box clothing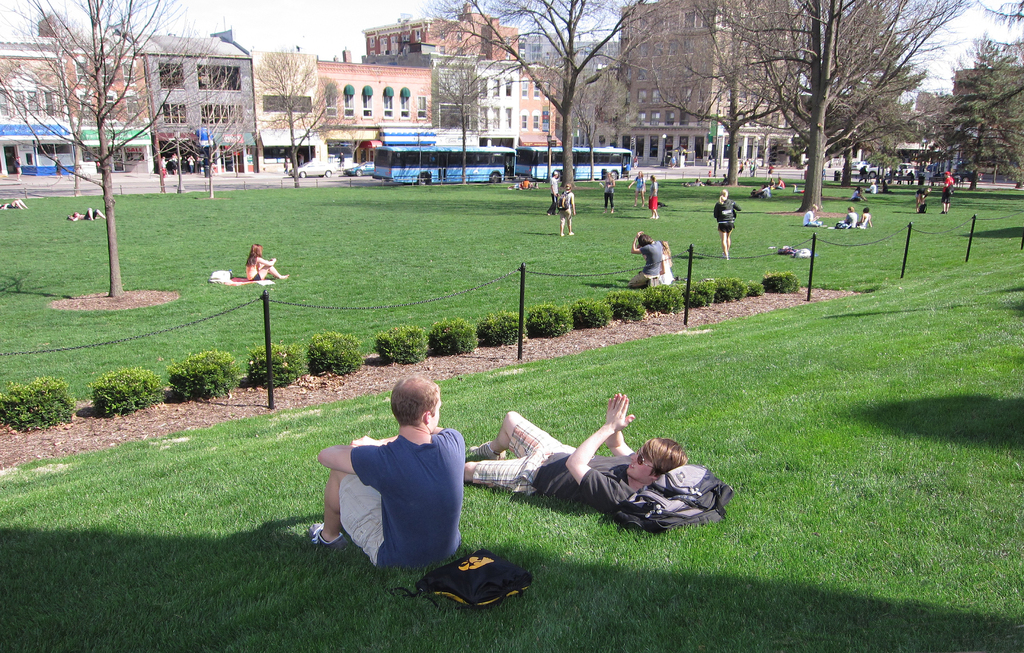
bbox=[714, 199, 739, 236]
